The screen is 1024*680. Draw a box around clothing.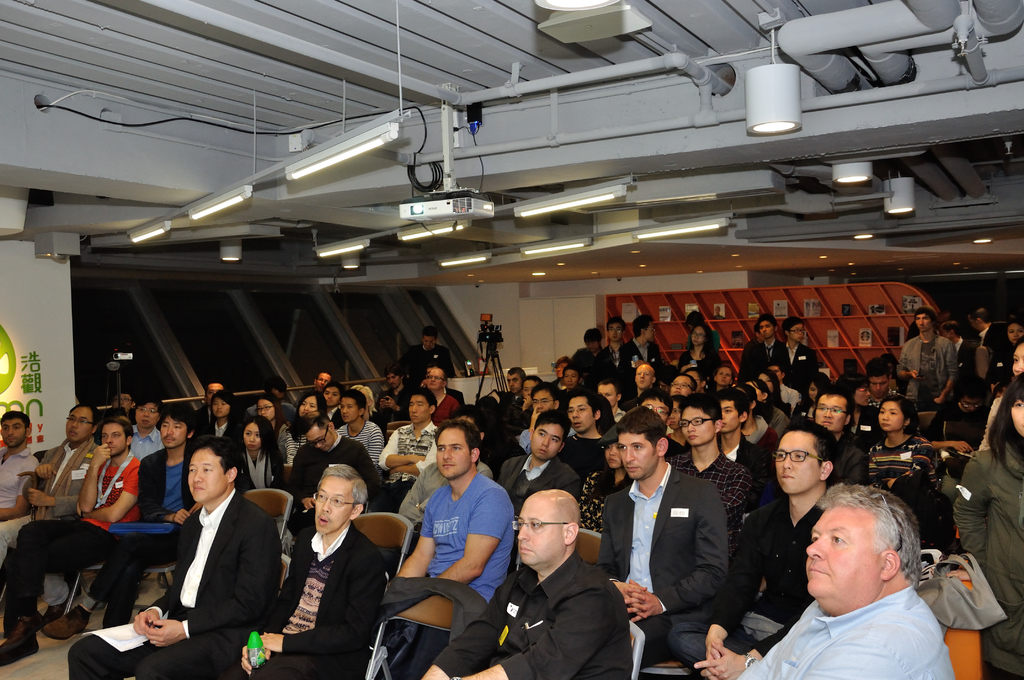
637, 336, 666, 374.
